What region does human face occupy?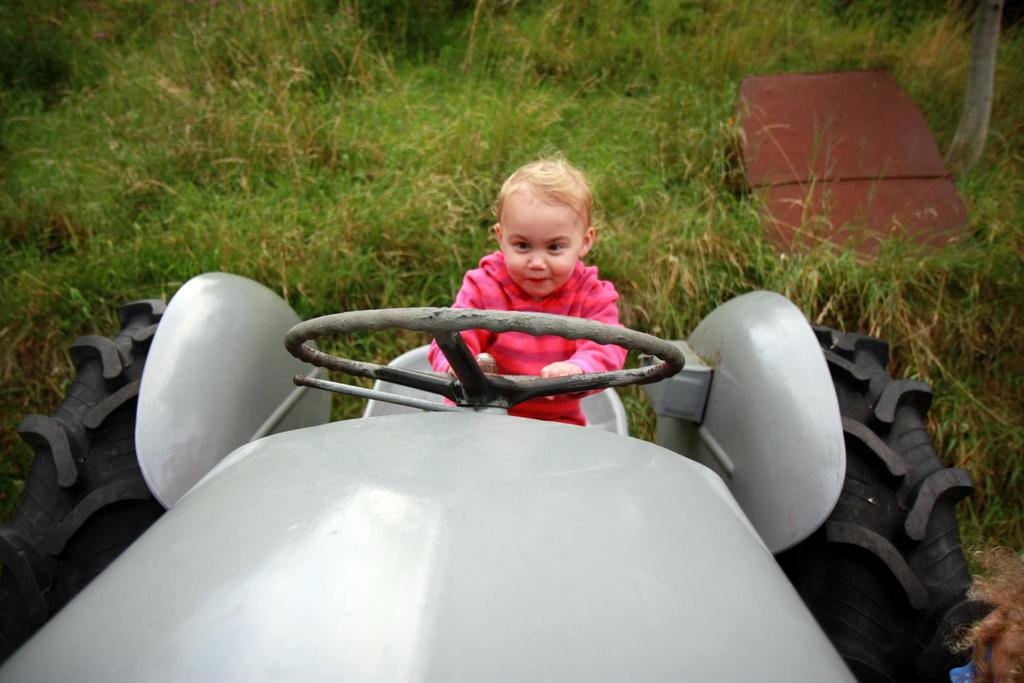
bbox=[506, 199, 579, 302].
